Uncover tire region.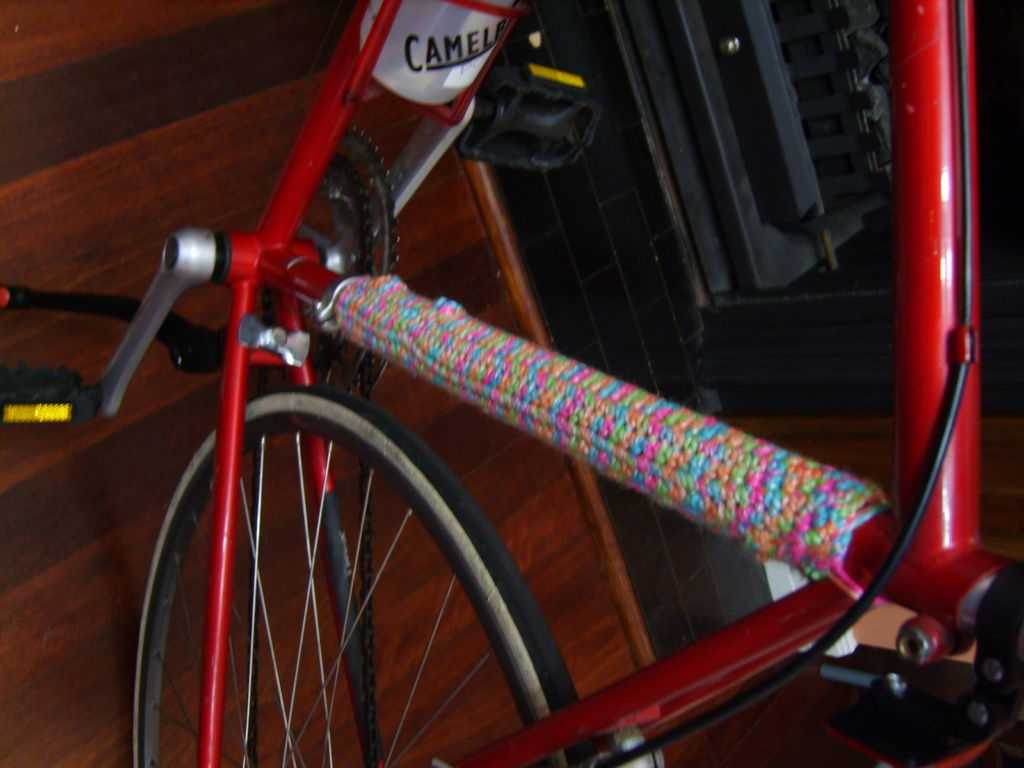
Uncovered: locate(155, 396, 568, 764).
